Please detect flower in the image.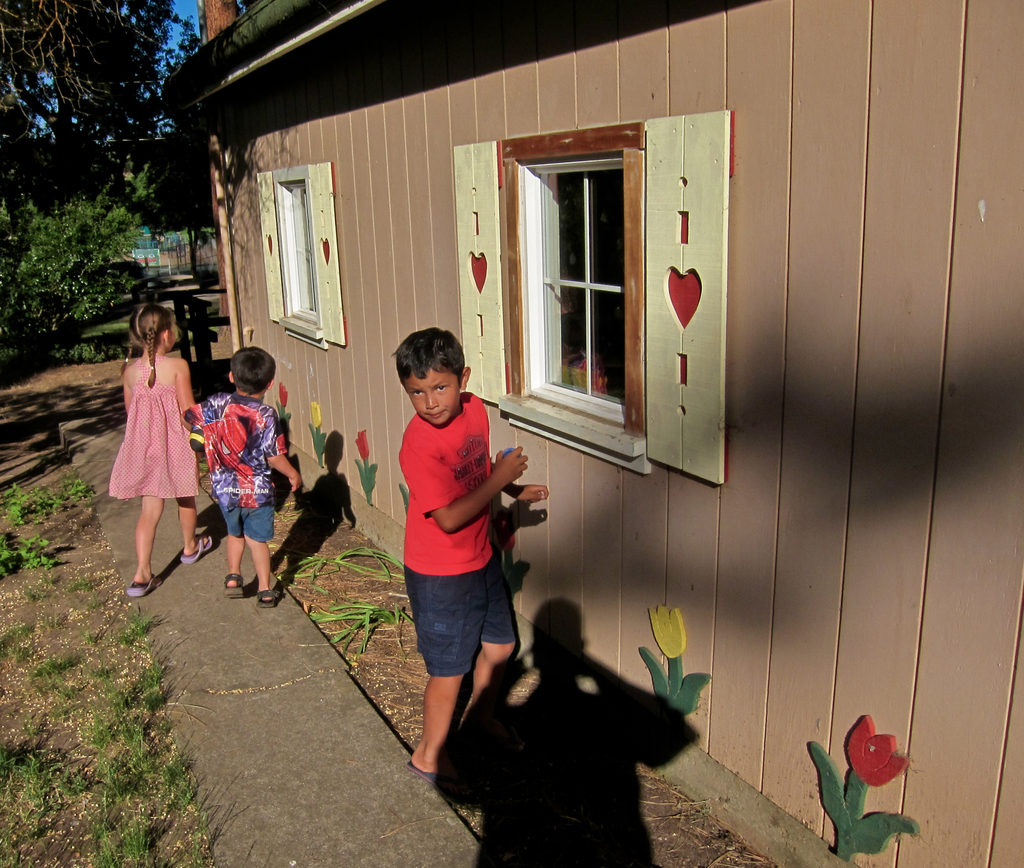
[left=645, top=602, right=689, bottom=666].
